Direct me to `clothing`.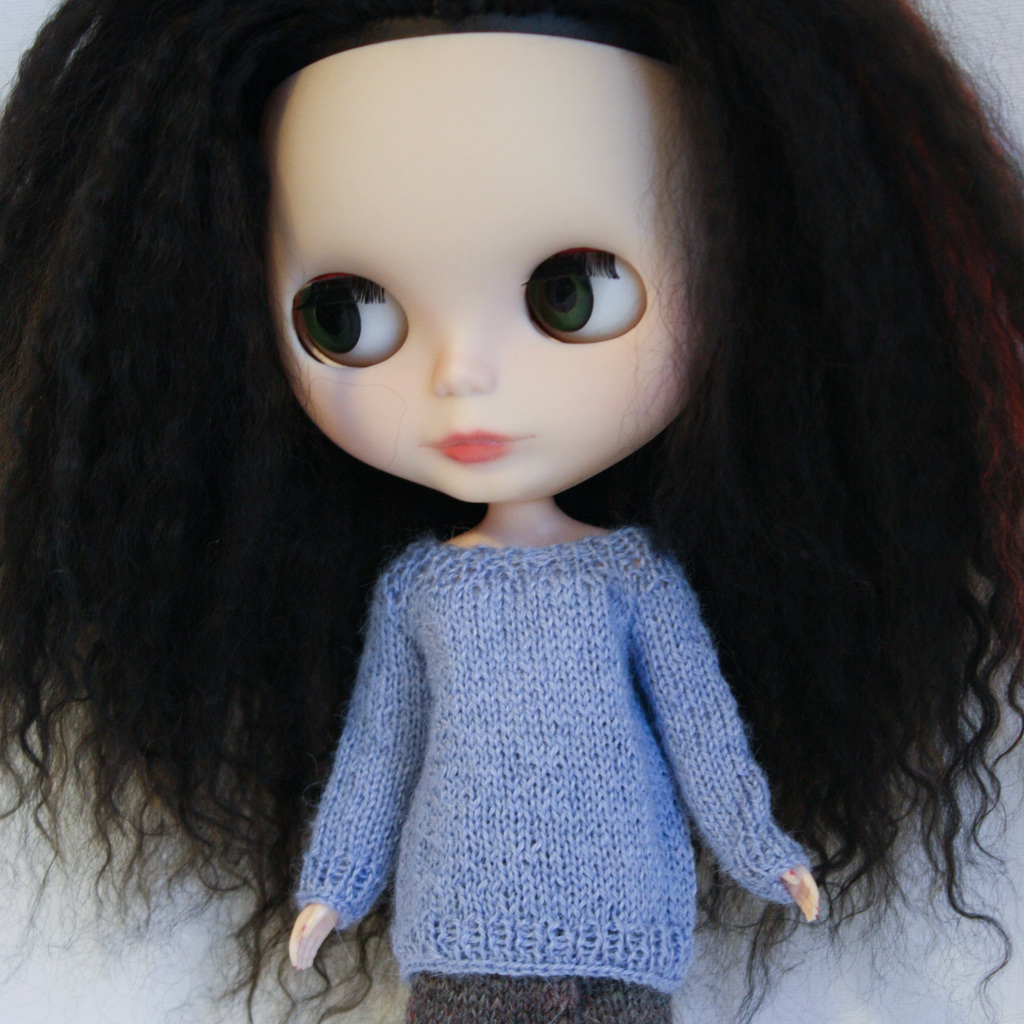
Direction: (253, 501, 825, 993).
